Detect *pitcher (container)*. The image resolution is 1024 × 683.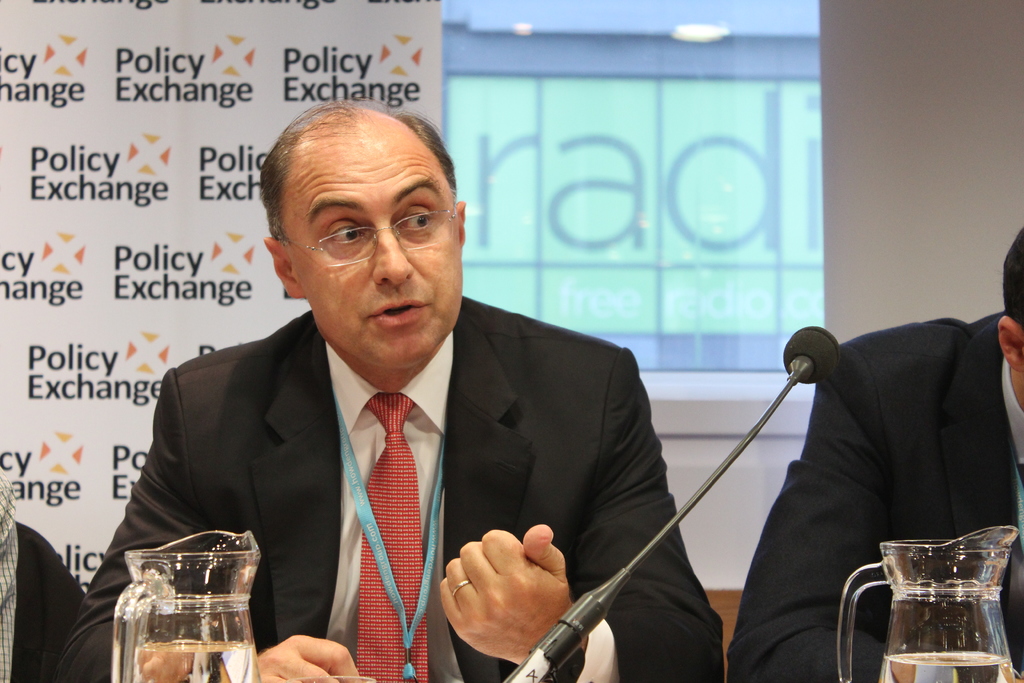
840:525:1014:678.
